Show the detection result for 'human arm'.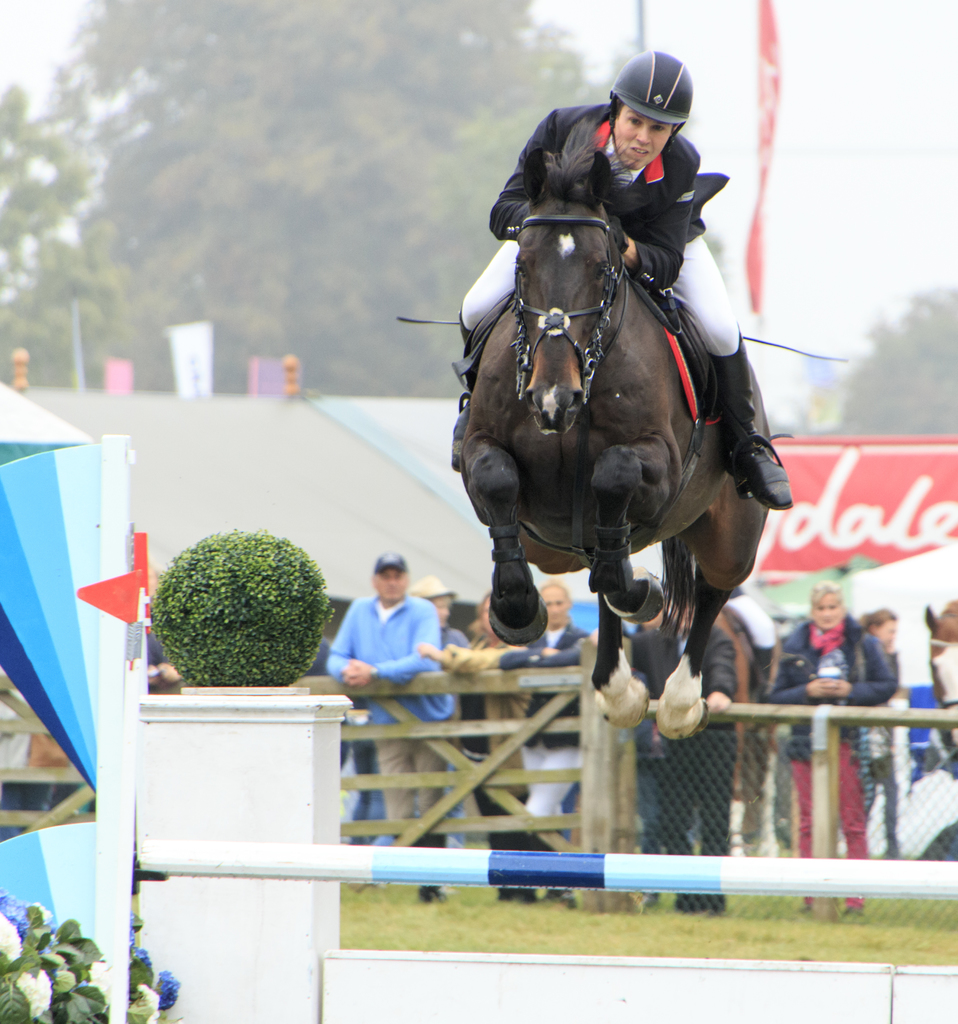
box=[835, 636, 898, 711].
